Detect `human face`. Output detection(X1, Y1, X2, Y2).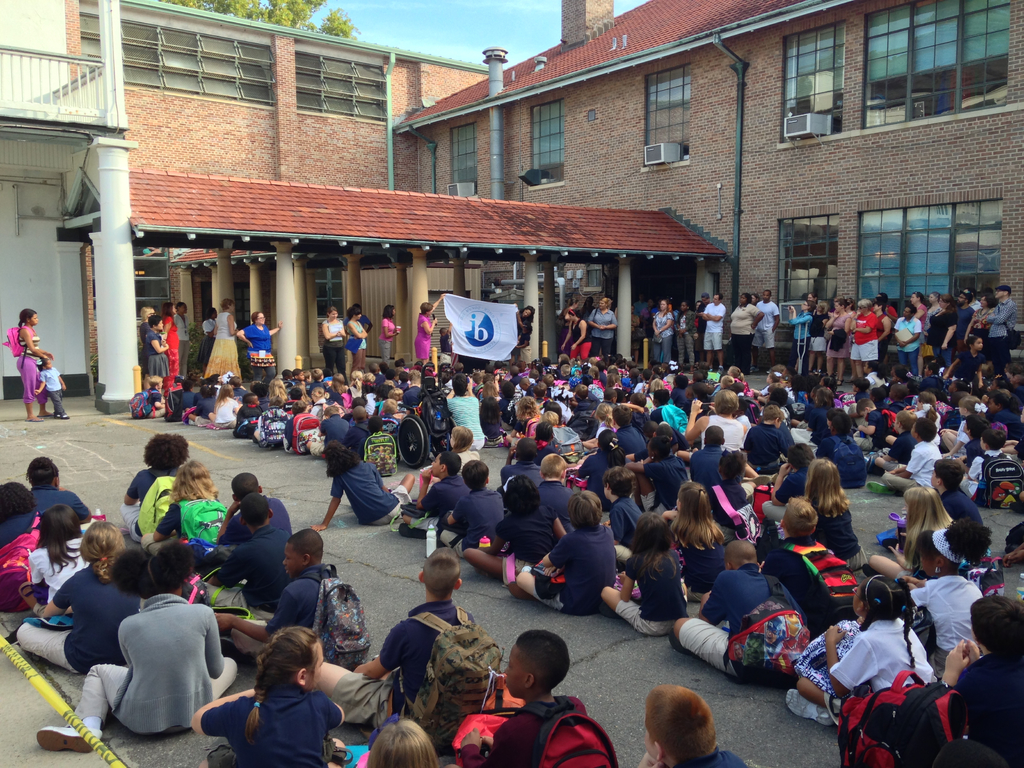
detection(257, 310, 268, 325).
